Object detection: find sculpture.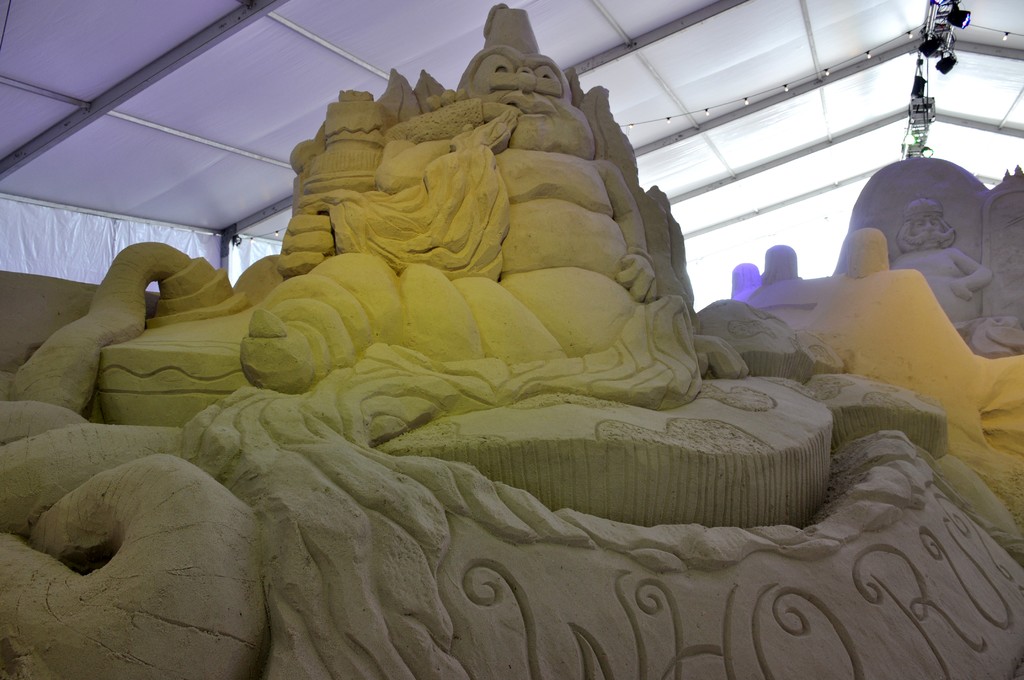
l=0, t=8, r=1023, b=679.
